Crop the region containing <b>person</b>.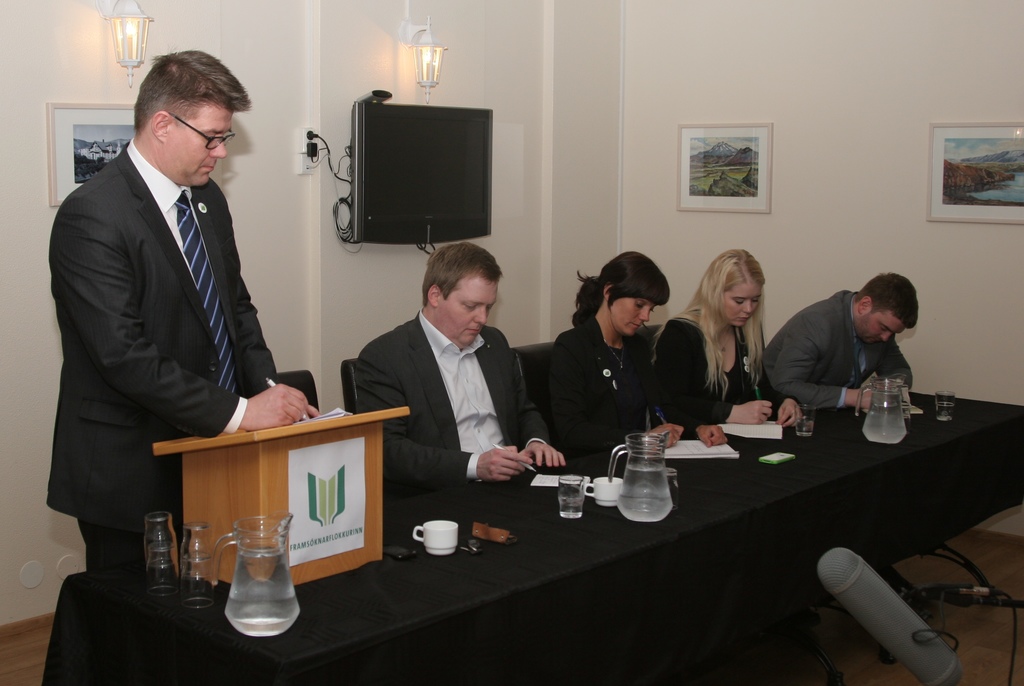
Crop region: {"left": 650, "top": 253, "right": 803, "bottom": 426}.
